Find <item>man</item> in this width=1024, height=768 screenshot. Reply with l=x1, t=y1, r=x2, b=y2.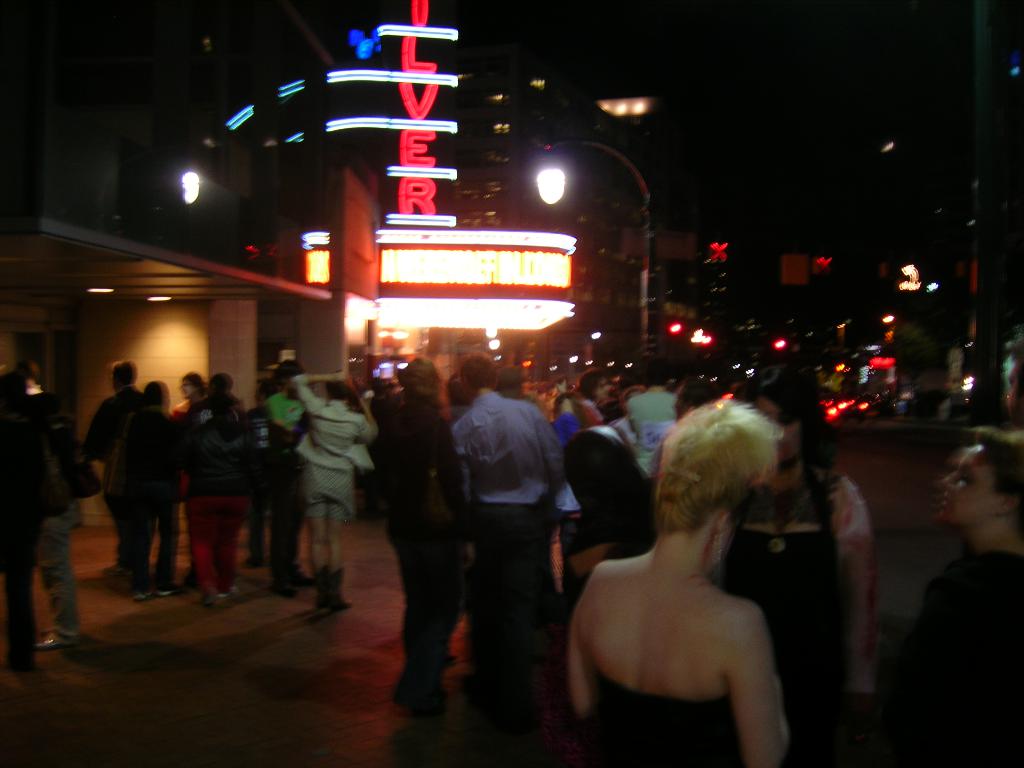
l=84, t=362, r=150, b=589.
